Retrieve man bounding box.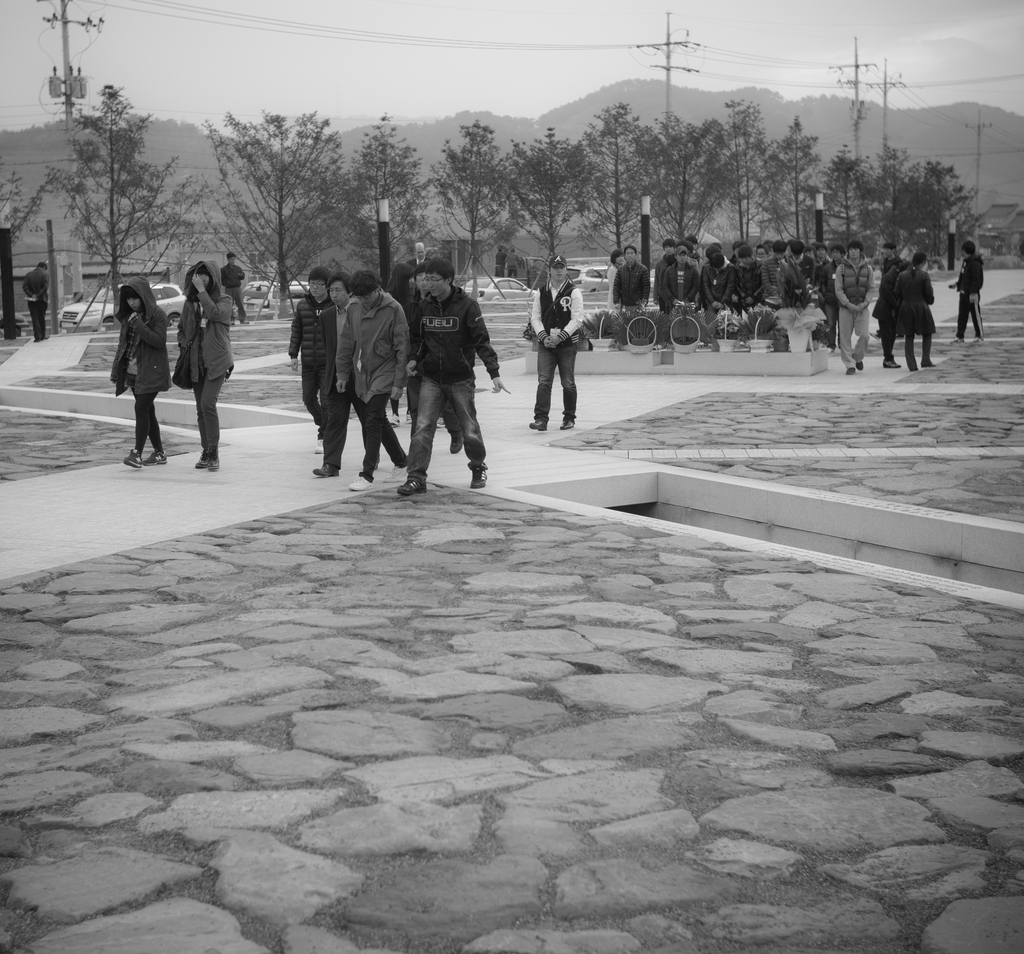
Bounding box: locate(525, 252, 587, 432).
